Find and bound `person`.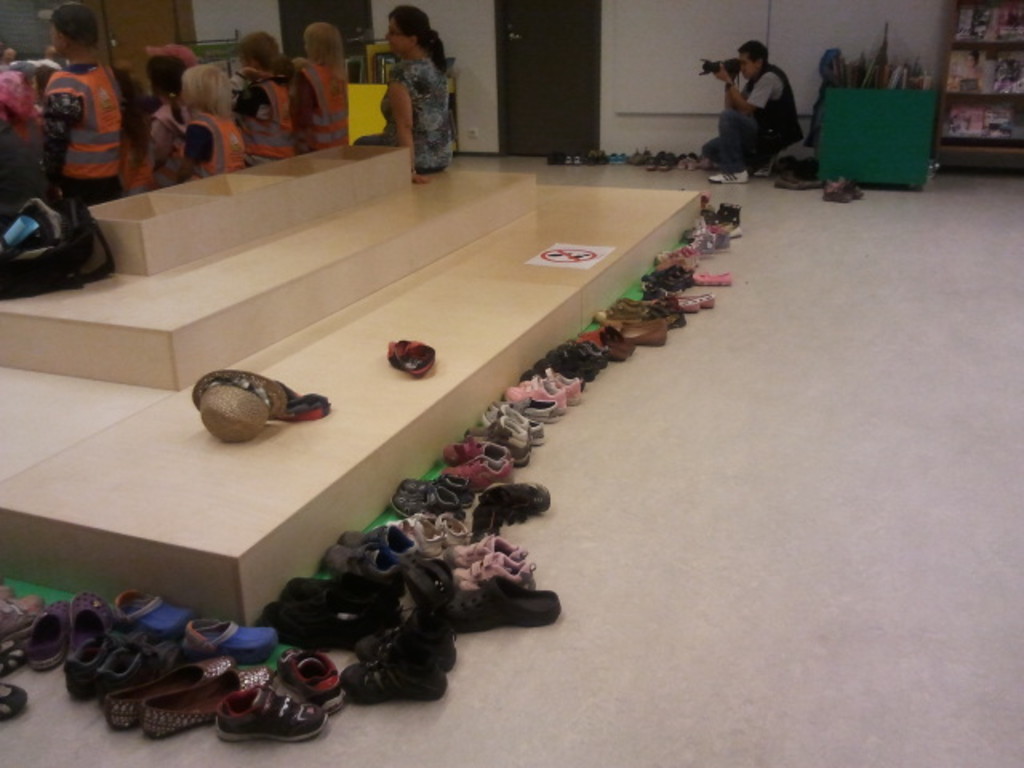
Bound: select_region(696, 38, 803, 181).
